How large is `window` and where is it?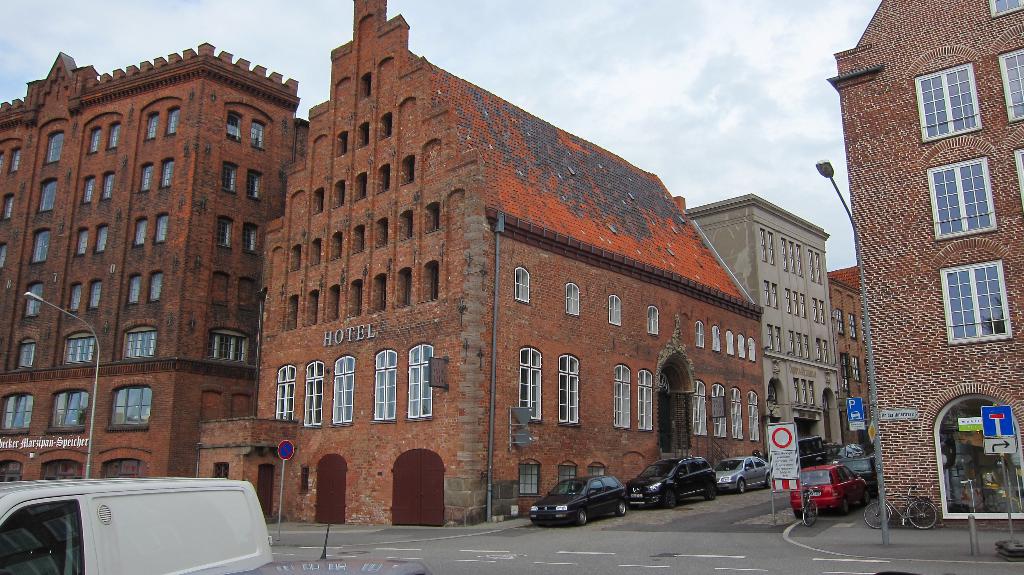
Bounding box: (393,206,417,247).
